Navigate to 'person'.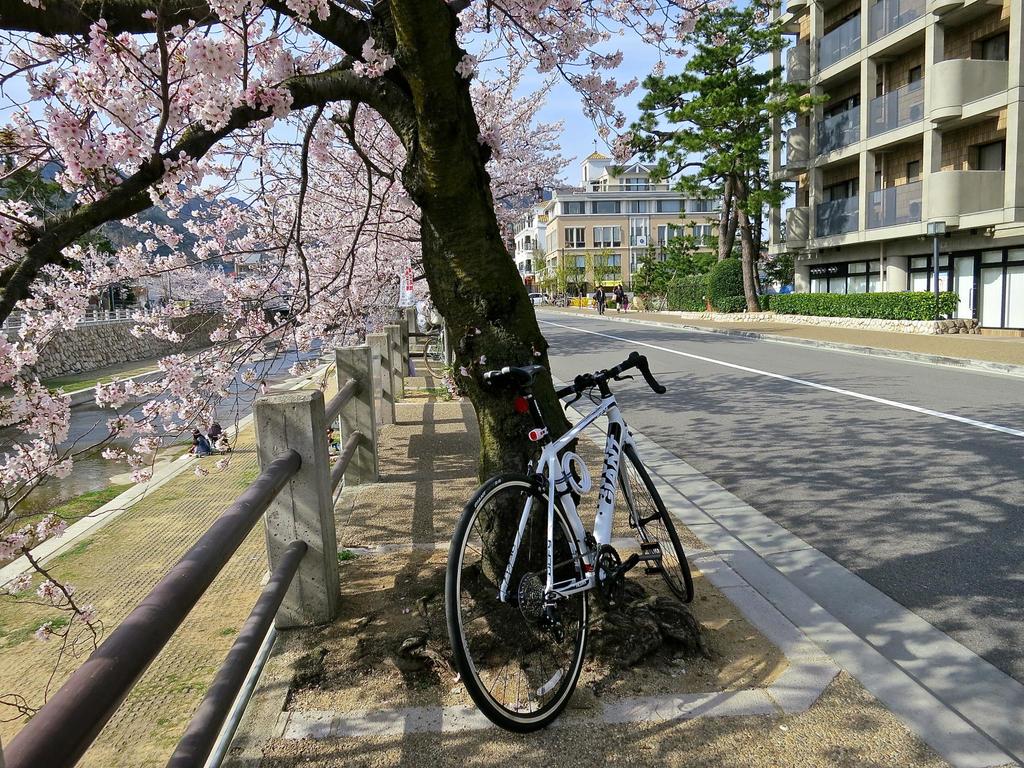
Navigation target: (259,380,268,396).
